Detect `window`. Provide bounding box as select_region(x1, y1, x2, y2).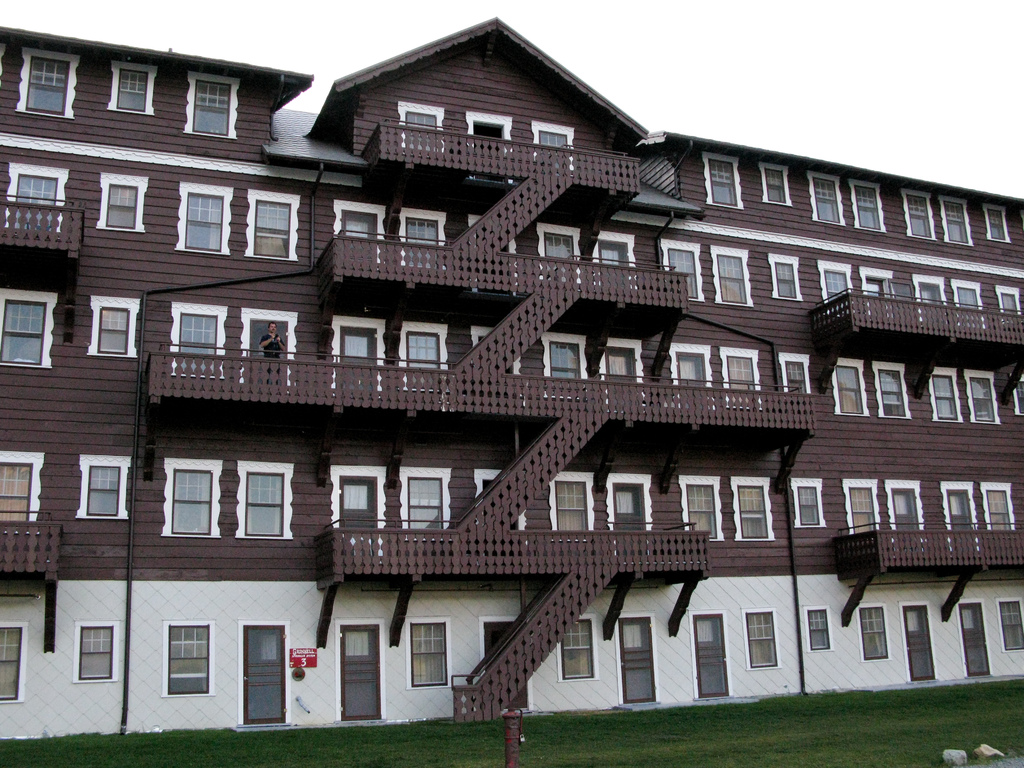
select_region(817, 264, 851, 305).
